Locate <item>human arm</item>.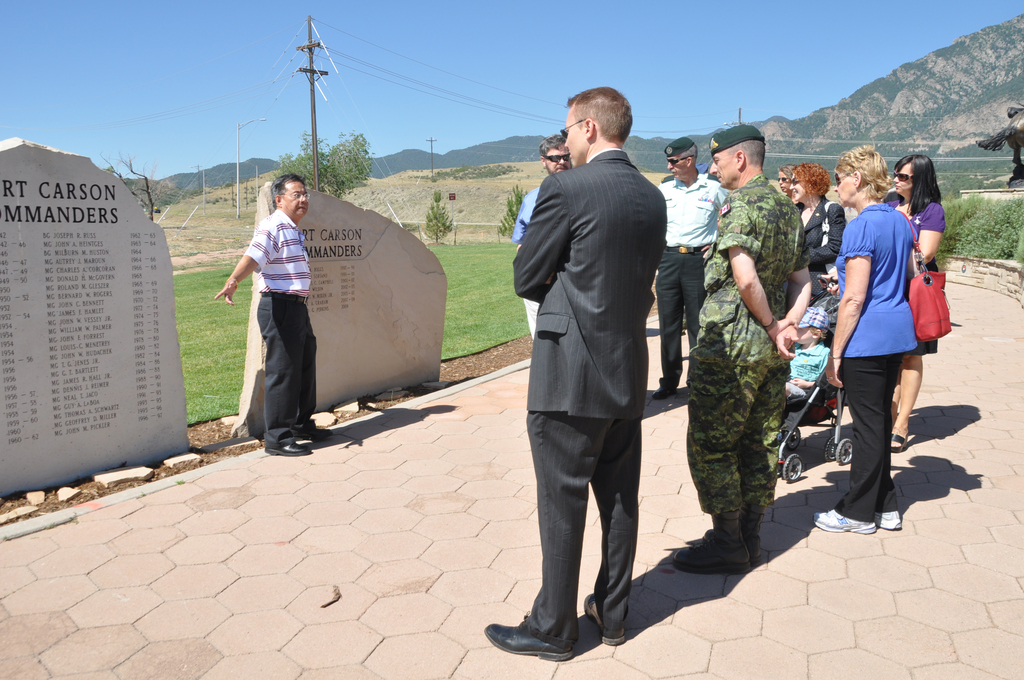
Bounding box: rect(822, 220, 874, 389).
